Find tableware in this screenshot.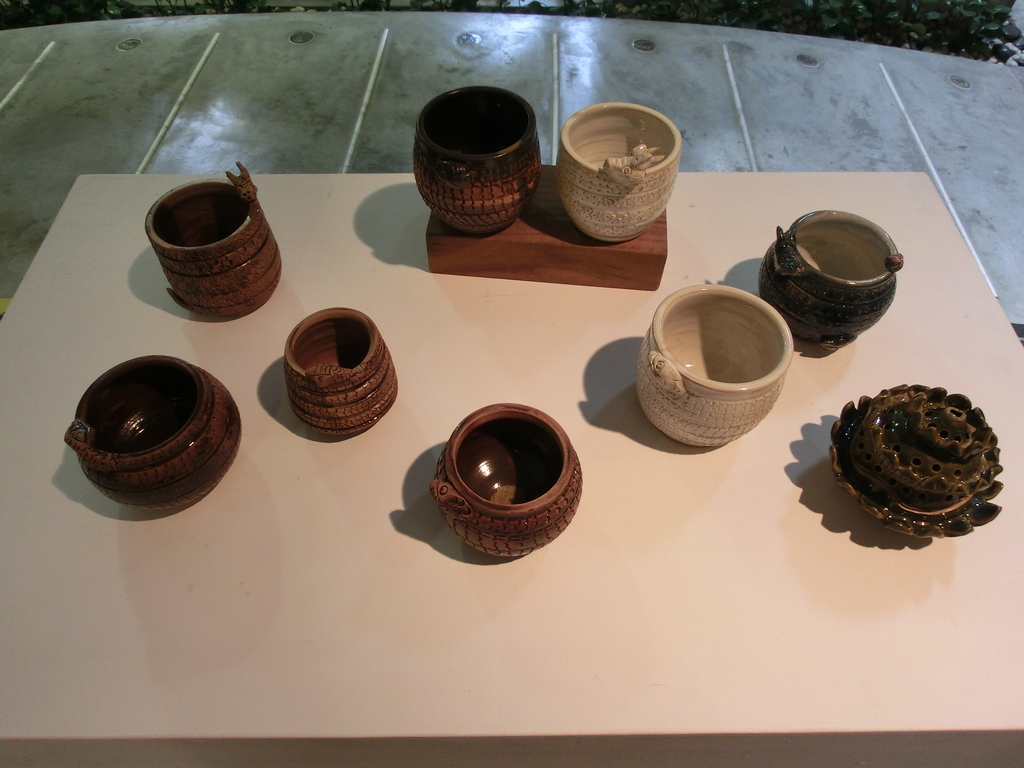
The bounding box for tableware is detection(144, 157, 280, 323).
